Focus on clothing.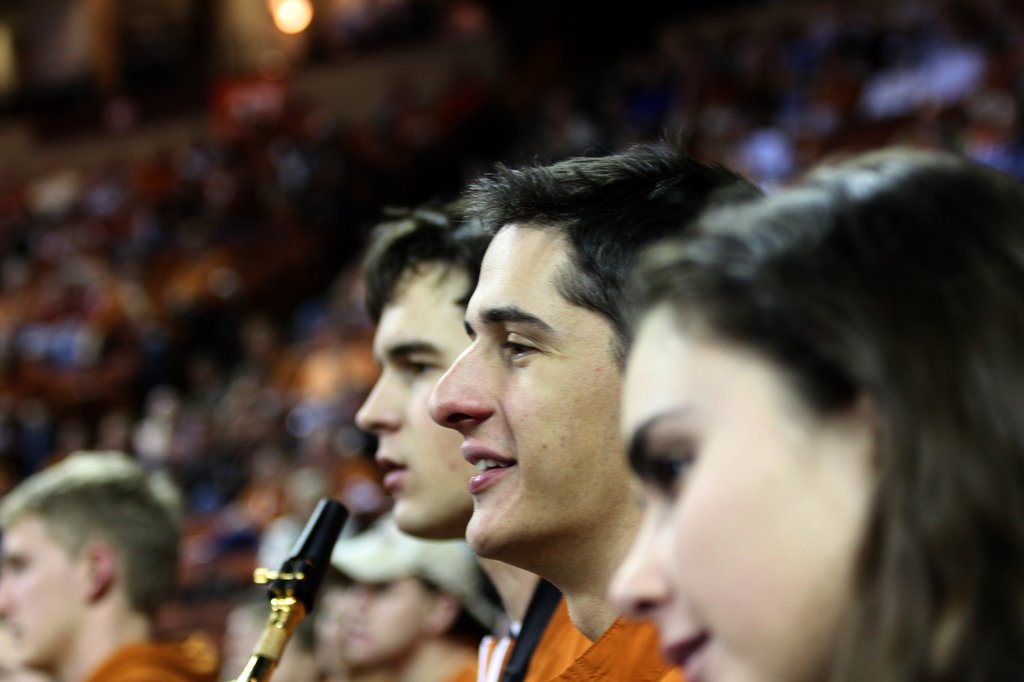
Focused at pyautogui.locateOnScreen(553, 602, 701, 681).
